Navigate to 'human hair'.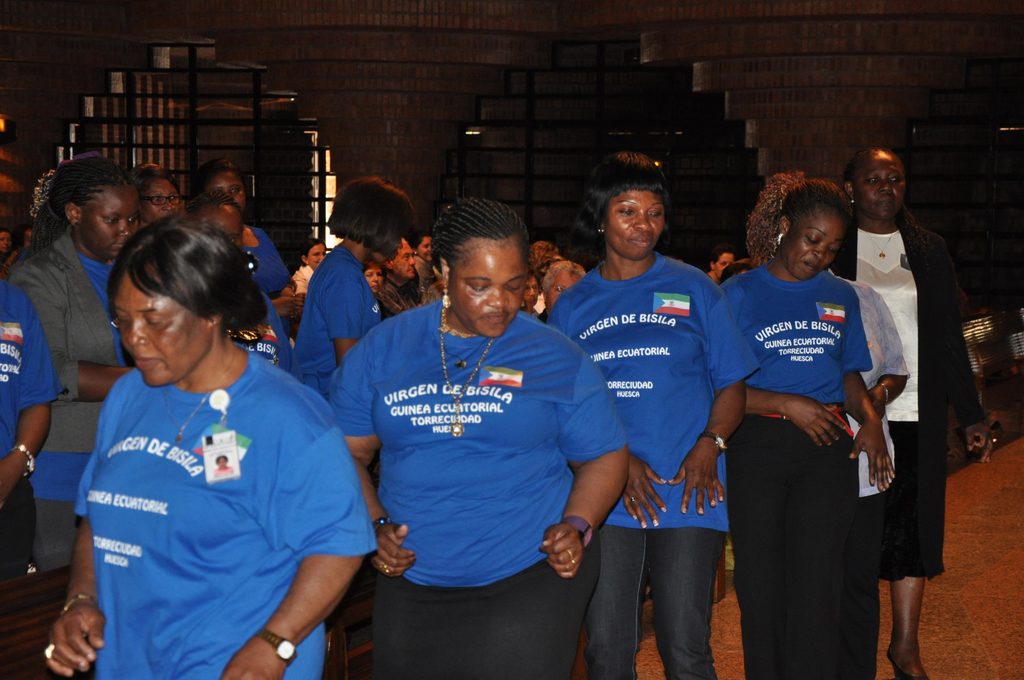
Navigation target: [20,154,138,258].
